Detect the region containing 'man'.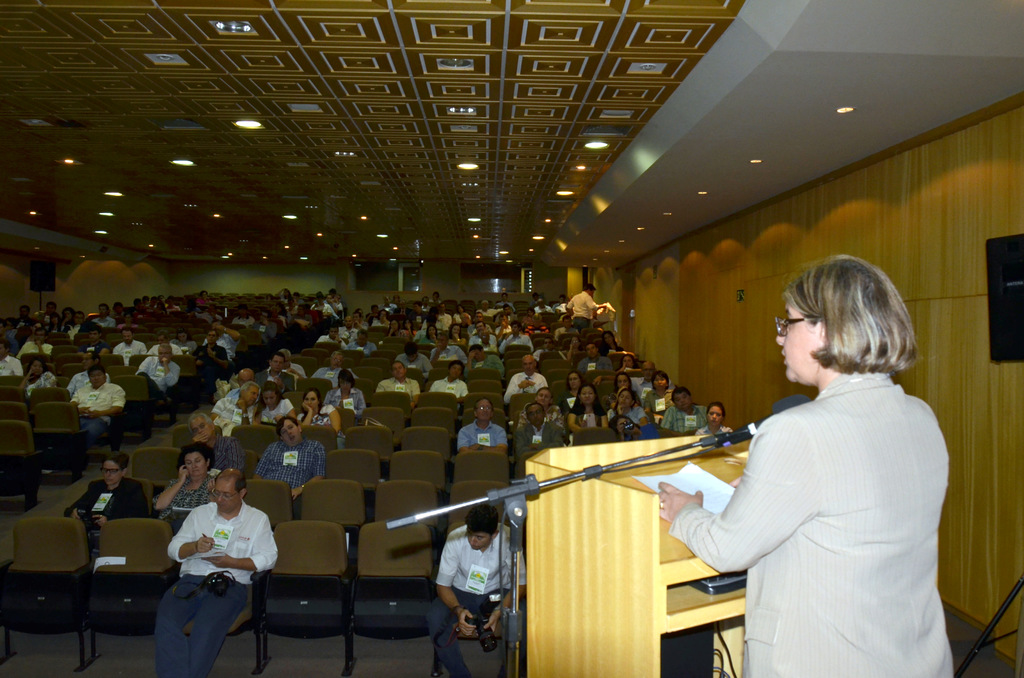
left=403, top=343, right=435, bottom=375.
